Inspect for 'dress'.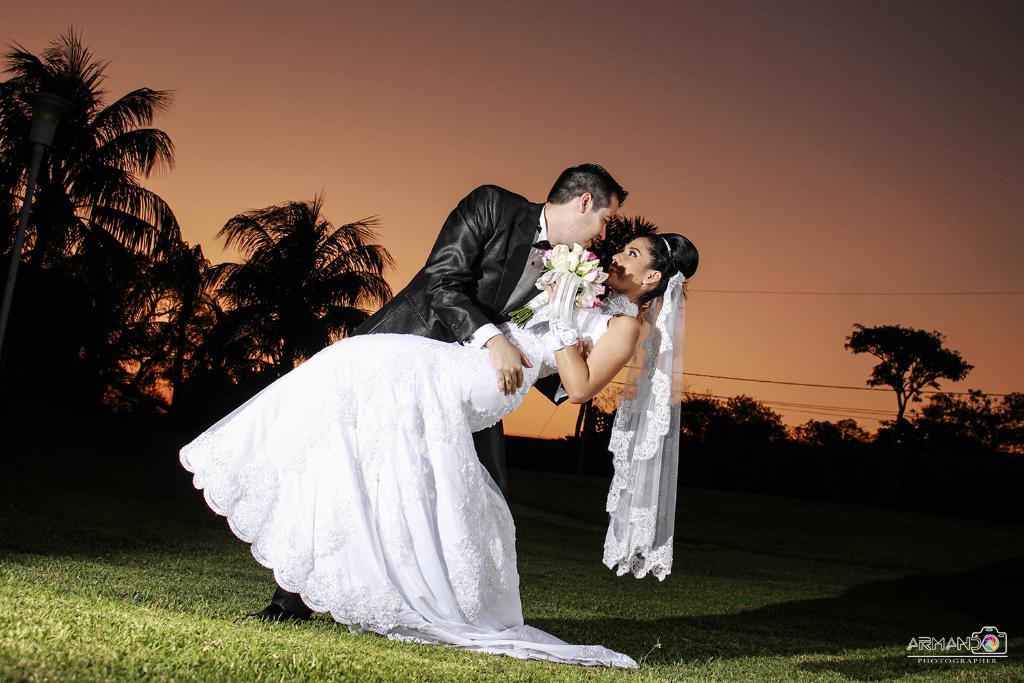
Inspection: select_region(181, 254, 575, 648).
